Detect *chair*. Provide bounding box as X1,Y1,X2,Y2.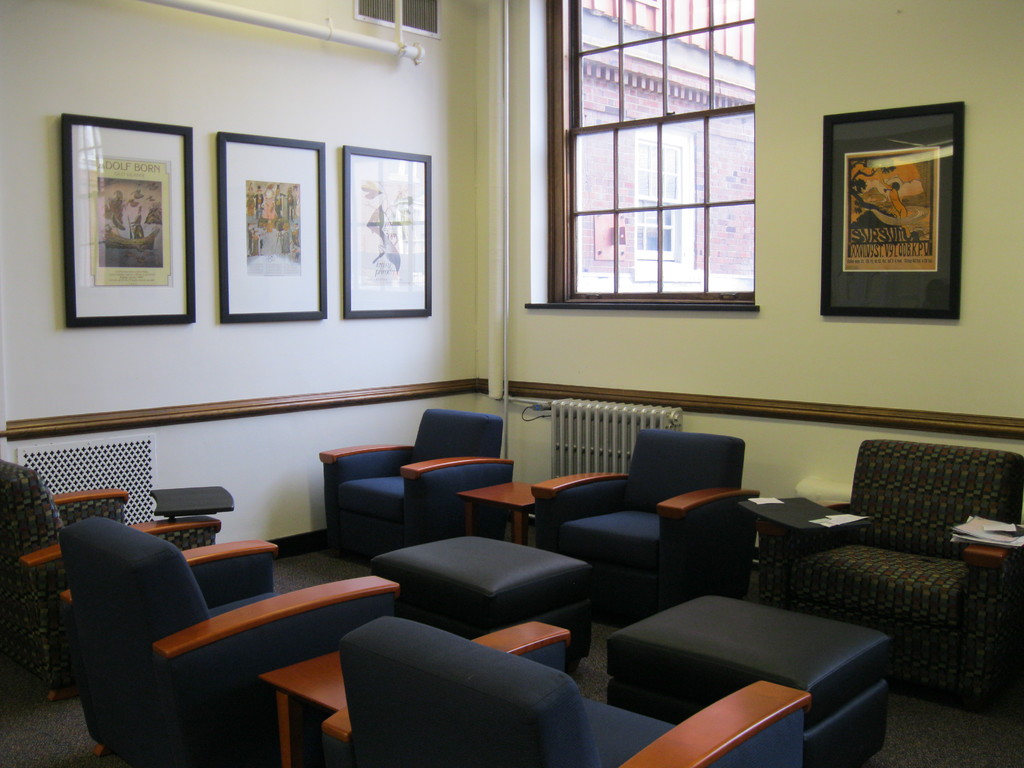
528,424,767,607.
